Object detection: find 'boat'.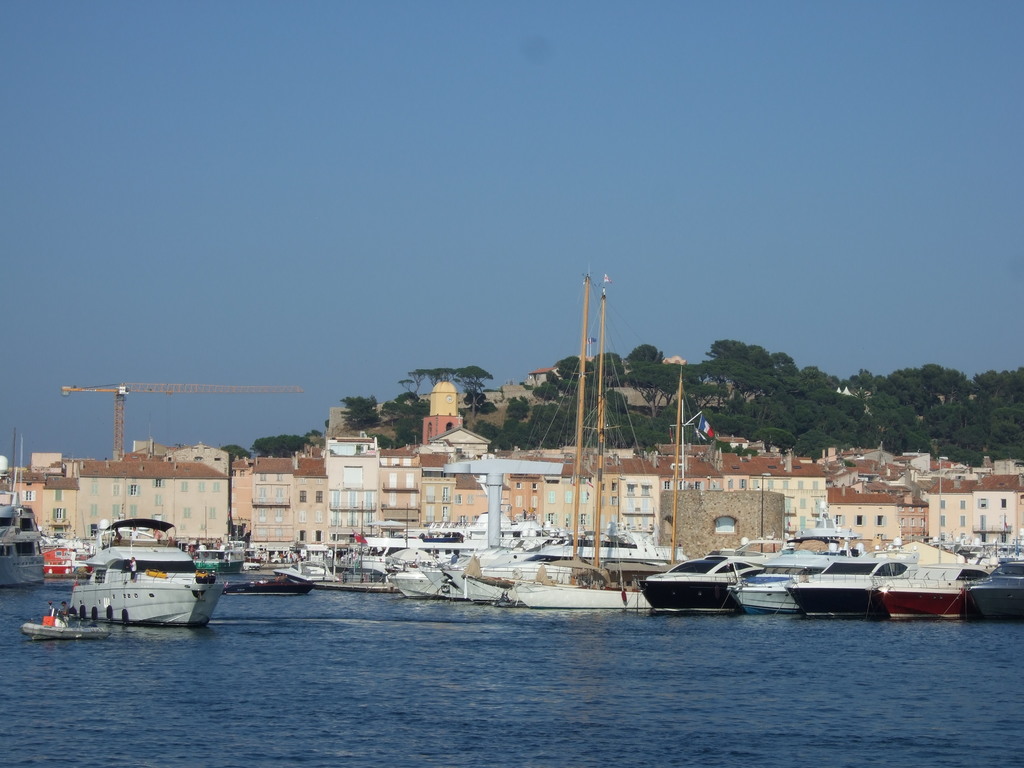
box(46, 546, 97, 575).
